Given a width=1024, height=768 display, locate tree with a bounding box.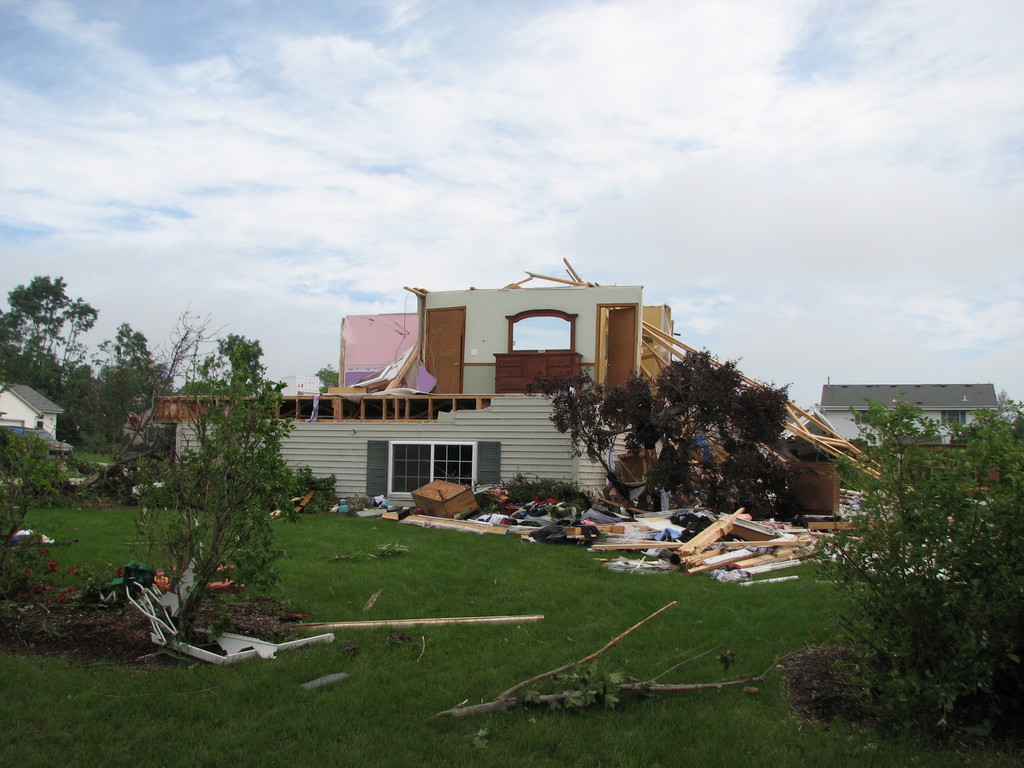
Located: x1=525 y1=344 x2=794 y2=524.
